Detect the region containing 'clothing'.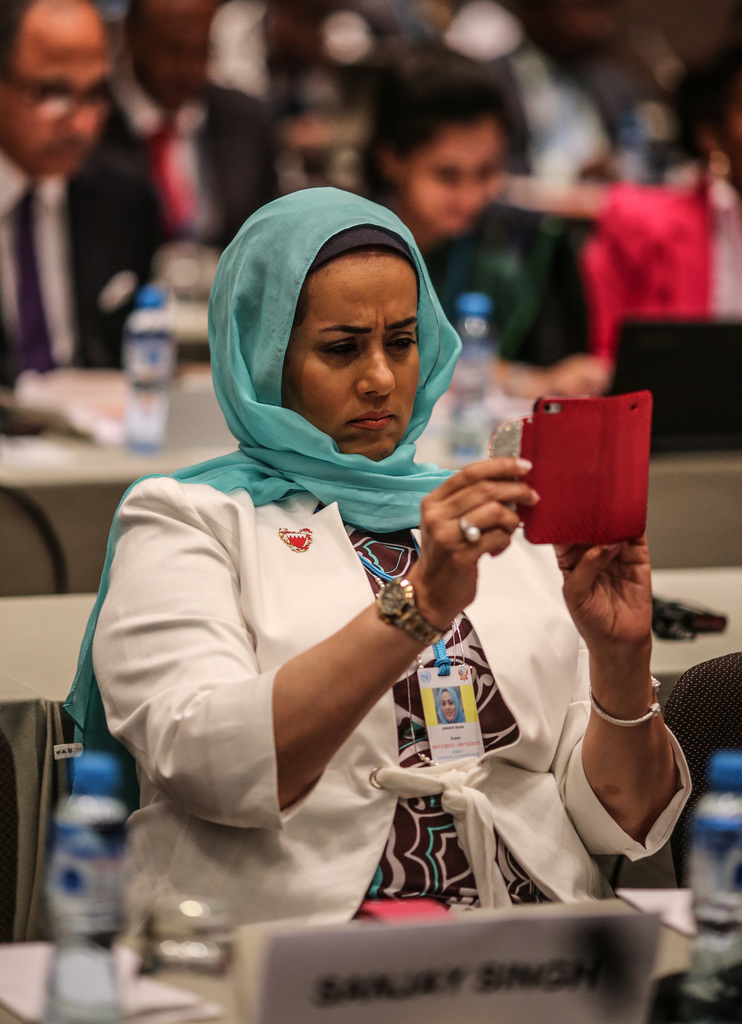
(left=101, top=83, right=299, bottom=239).
